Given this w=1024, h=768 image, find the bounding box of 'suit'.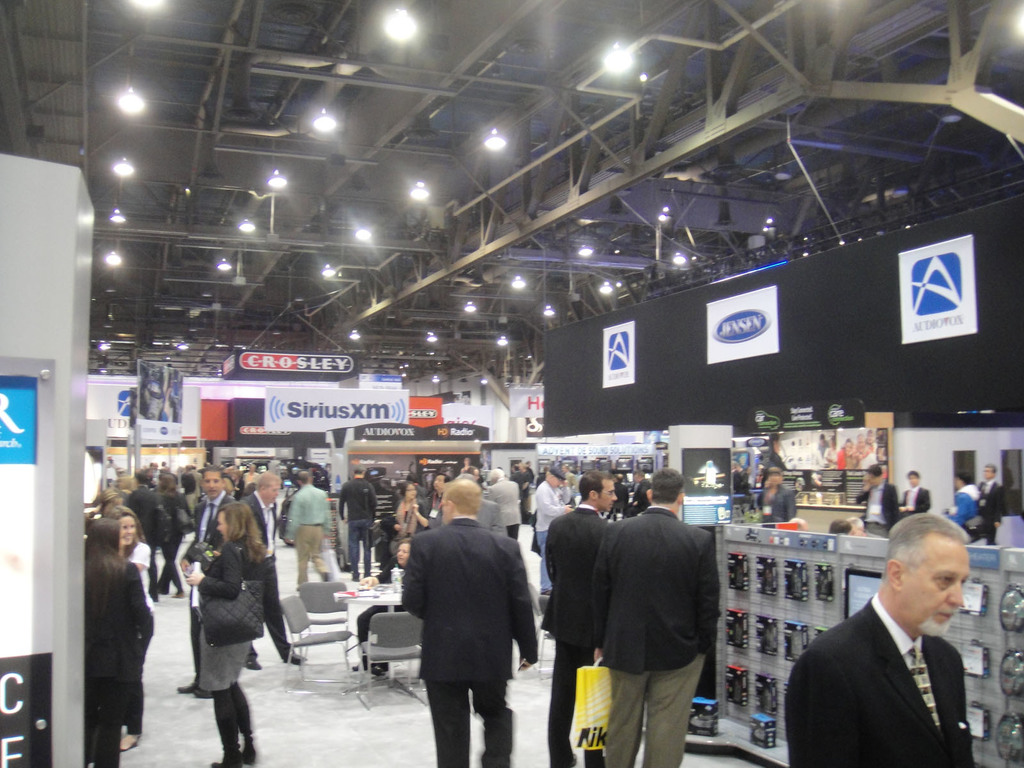
pyautogui.locateOnScreen(239, 490, 287, 653).
